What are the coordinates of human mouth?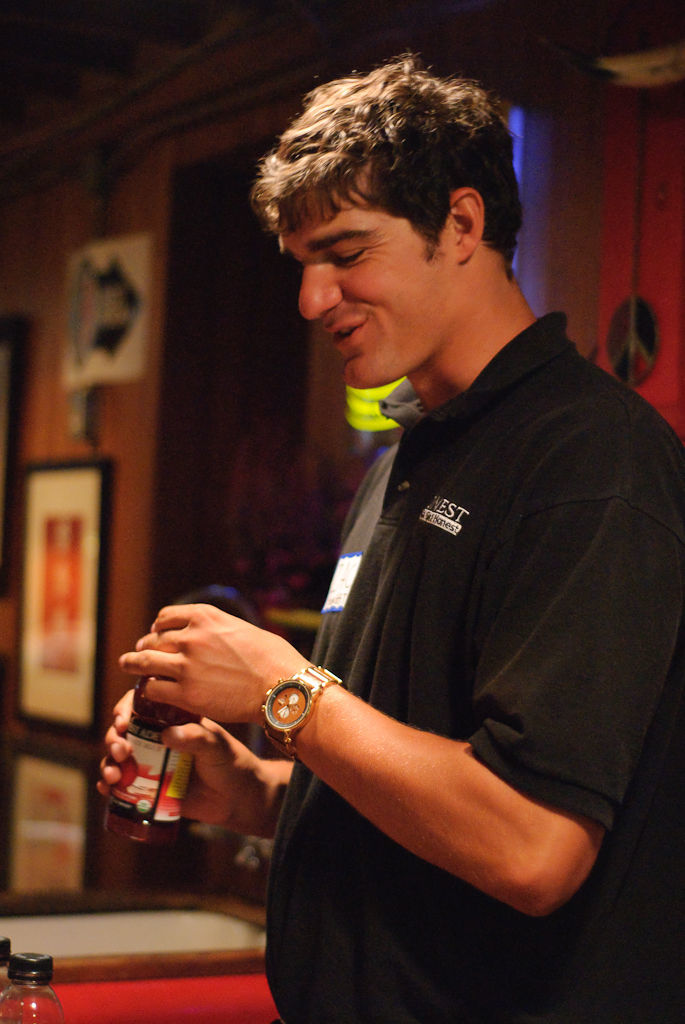
x1=326 y1=309 x2=363 y2=352.
